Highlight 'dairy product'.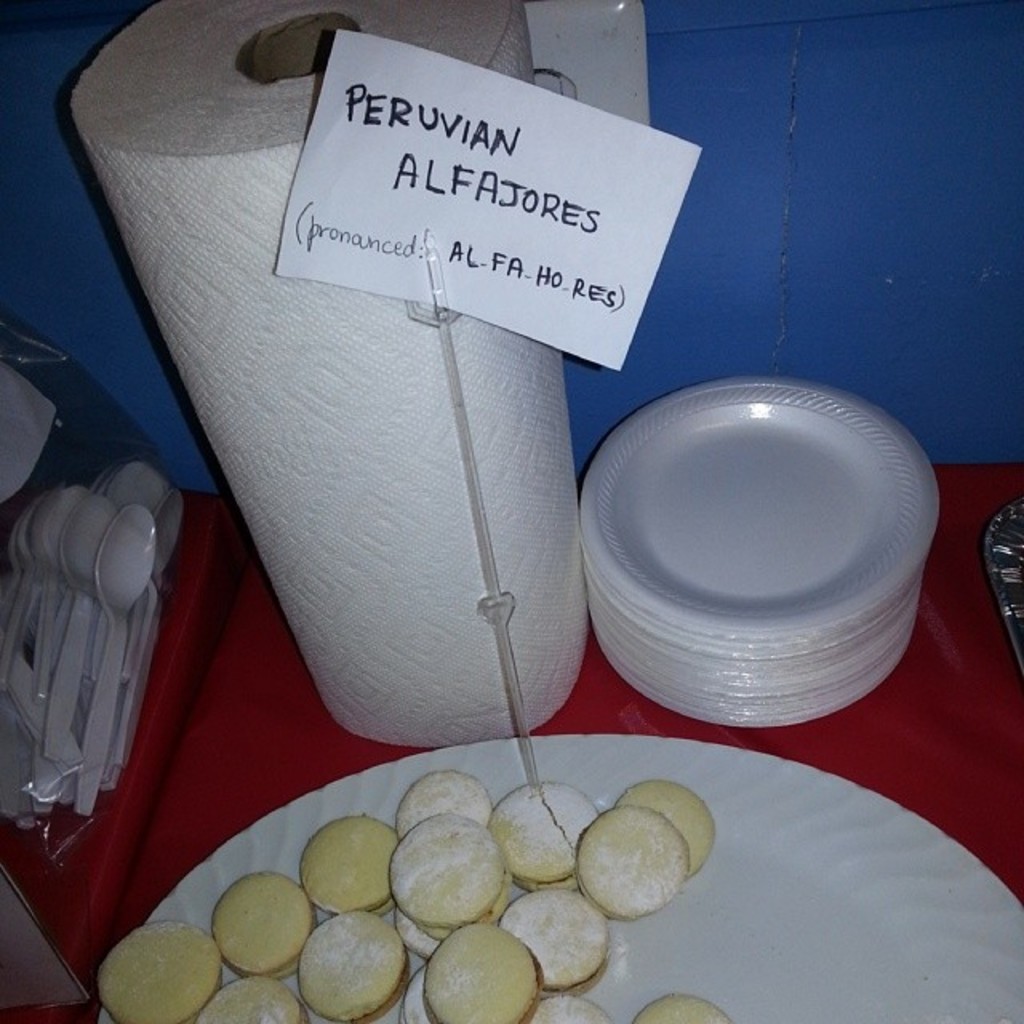
Highlighted region: [571, 808, 686, 925].
